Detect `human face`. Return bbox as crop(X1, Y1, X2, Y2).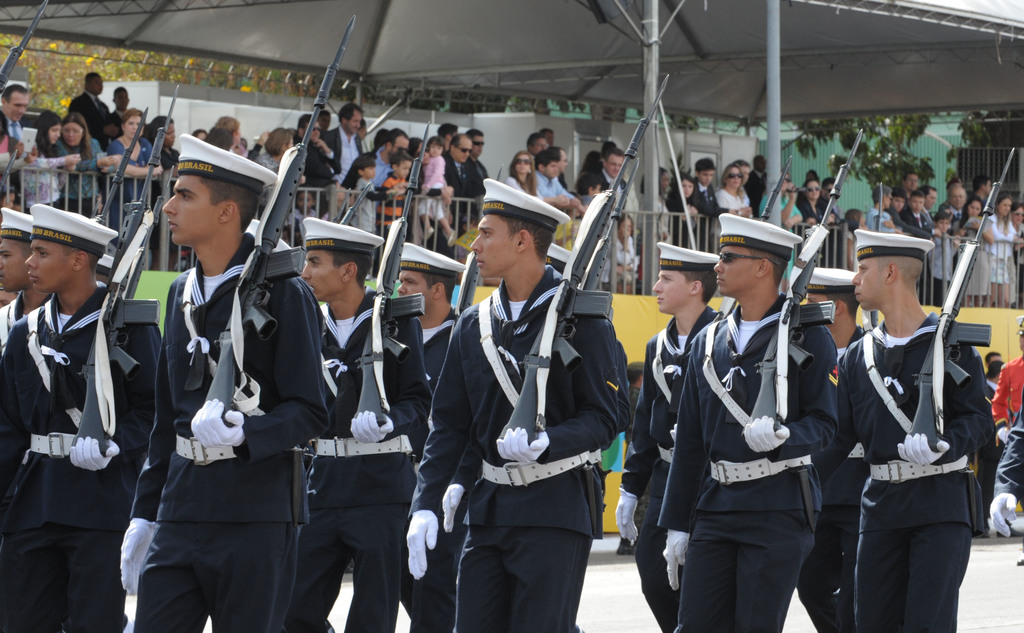
crop(299, 251, 346, 296).
